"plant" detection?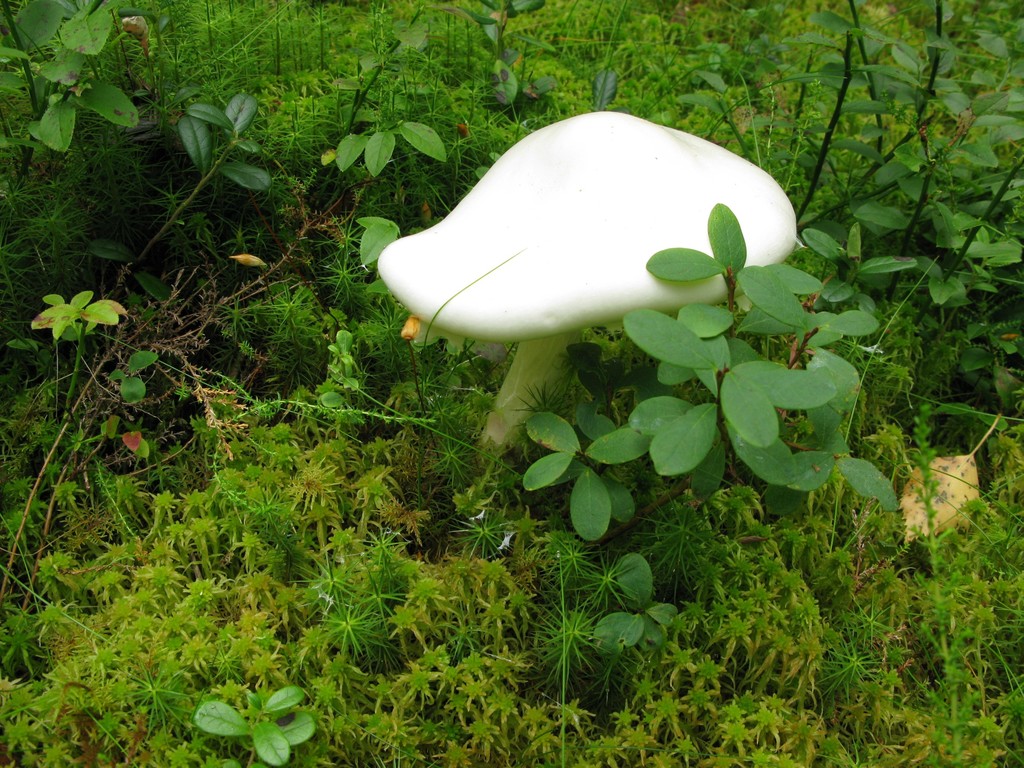
select_region(323, 42, 461, 276)
